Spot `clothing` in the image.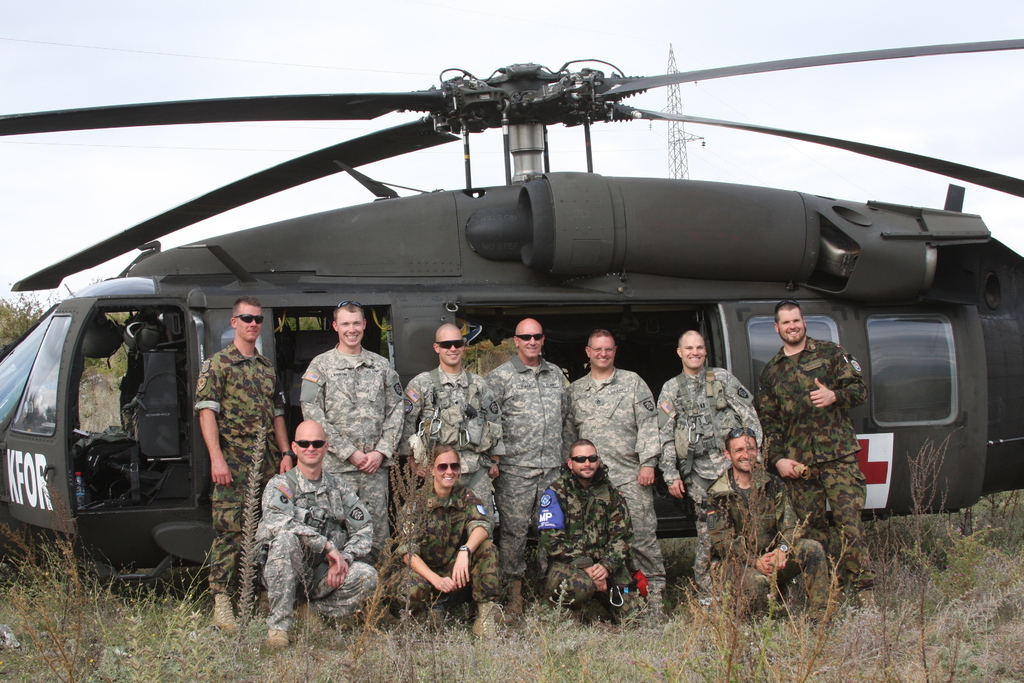
`clothing` found at crop(655, 366, 767, 589).
